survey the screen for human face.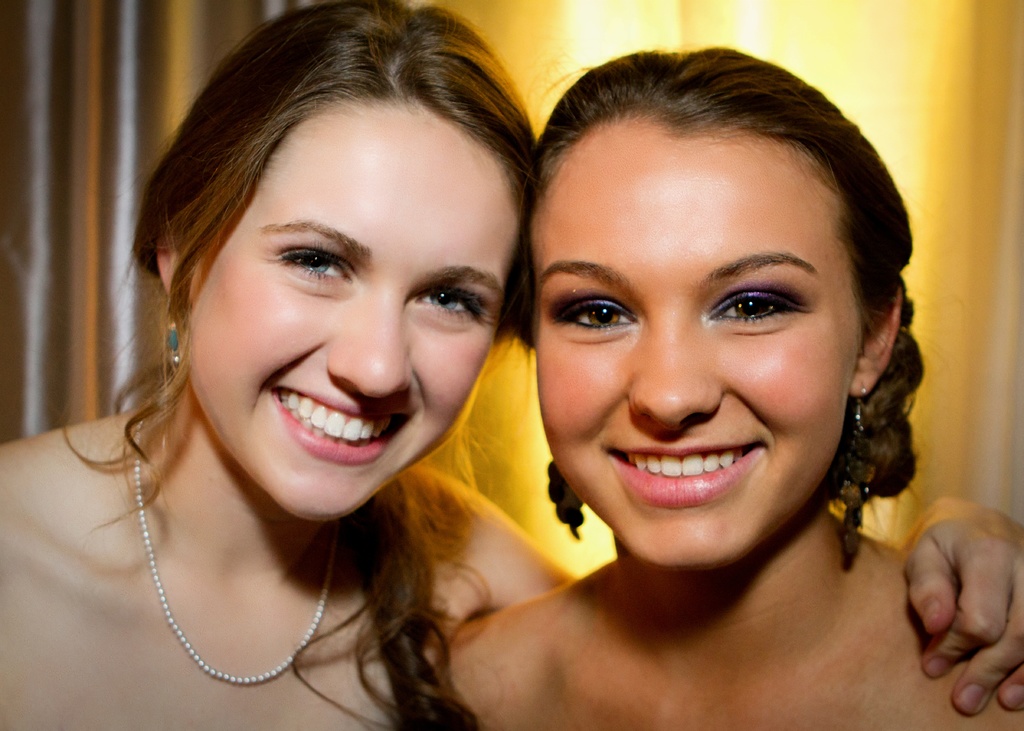
Survey found: select_region(190, 104, 519, 521).
